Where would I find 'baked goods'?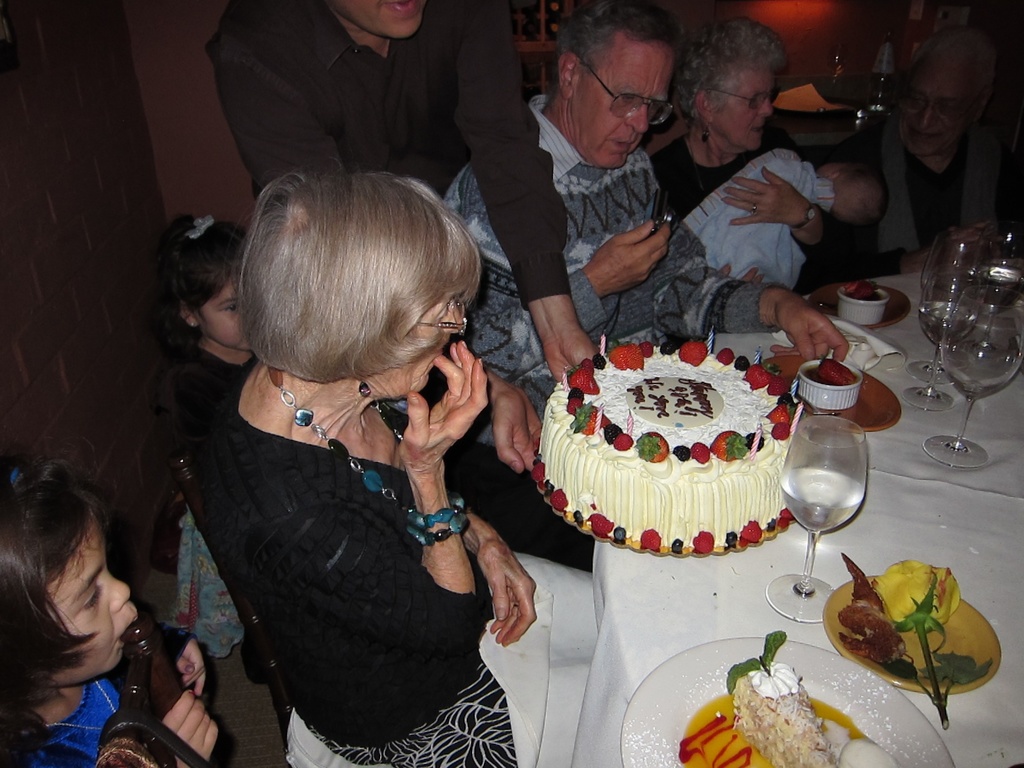
At crop(530, 341, 797, 553).
